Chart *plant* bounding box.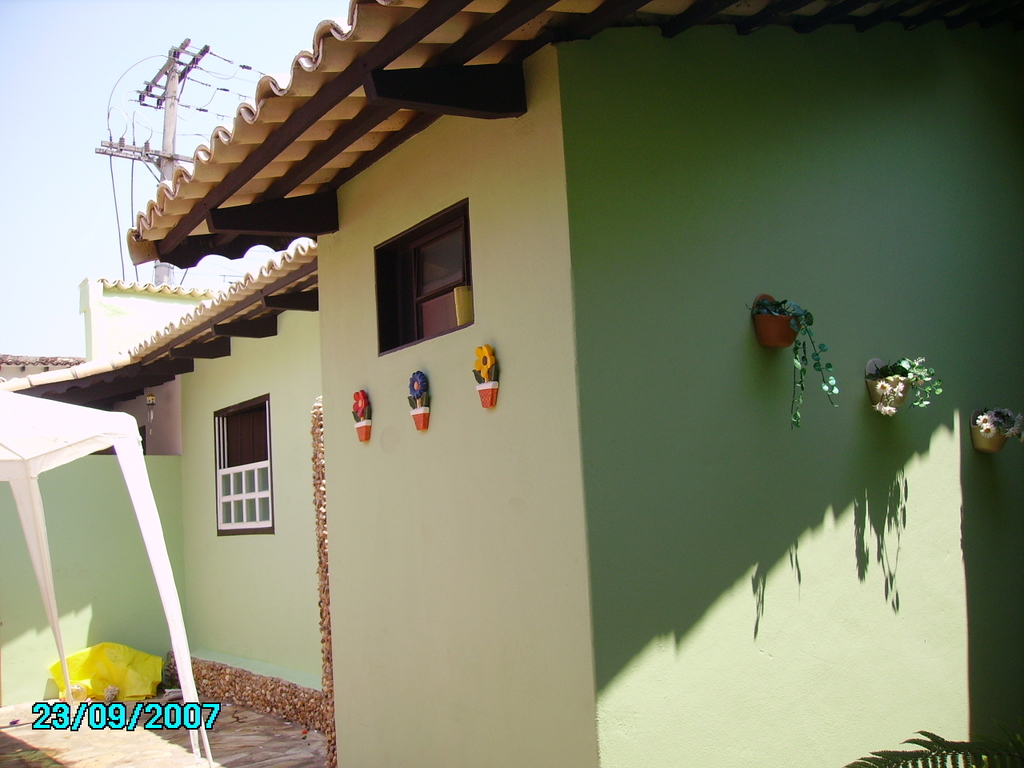
Charted: x1=966 y1=398 x2=1023 y2=452.
